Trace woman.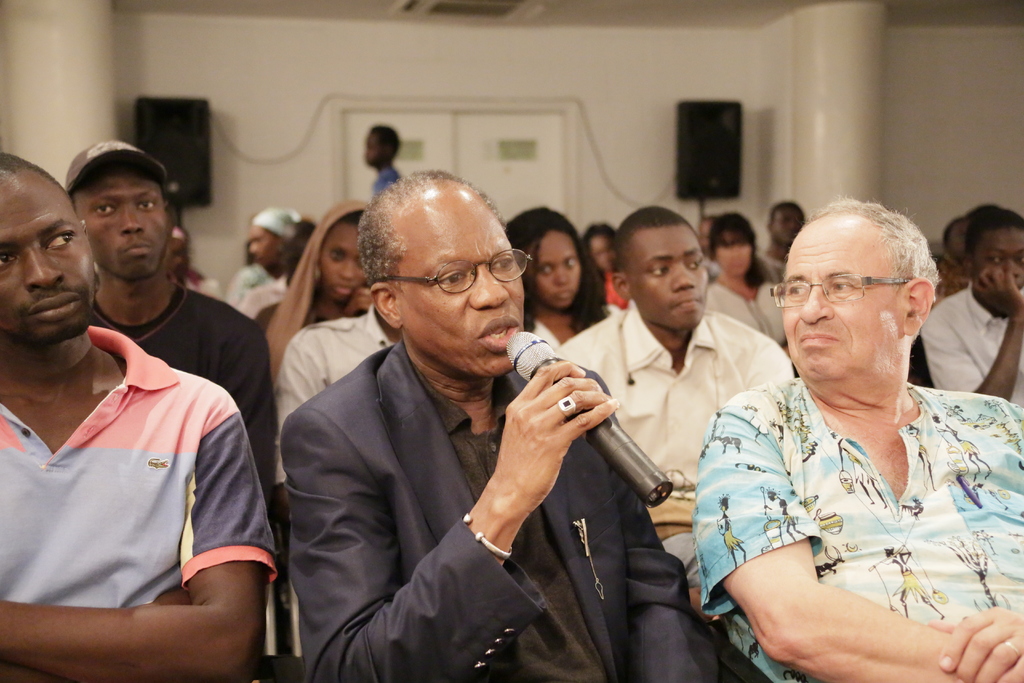
Traced to [left=698, top=202, right=799, bottom=349].
